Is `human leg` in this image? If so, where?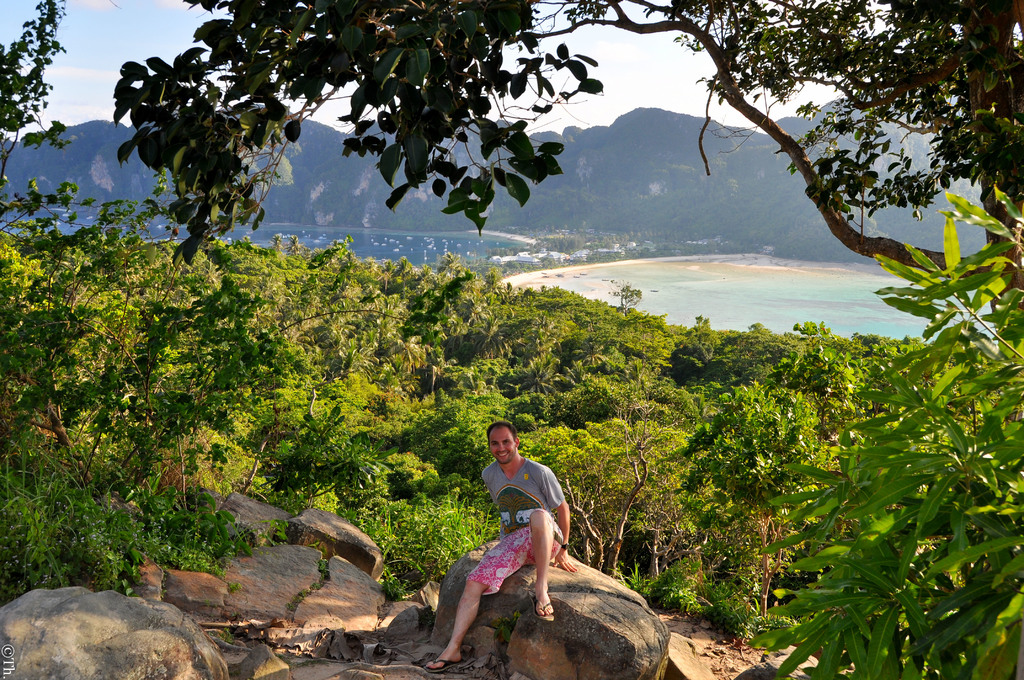
Yes, at pyautogui.locateOnScreen(425, 527, 516, 673).
